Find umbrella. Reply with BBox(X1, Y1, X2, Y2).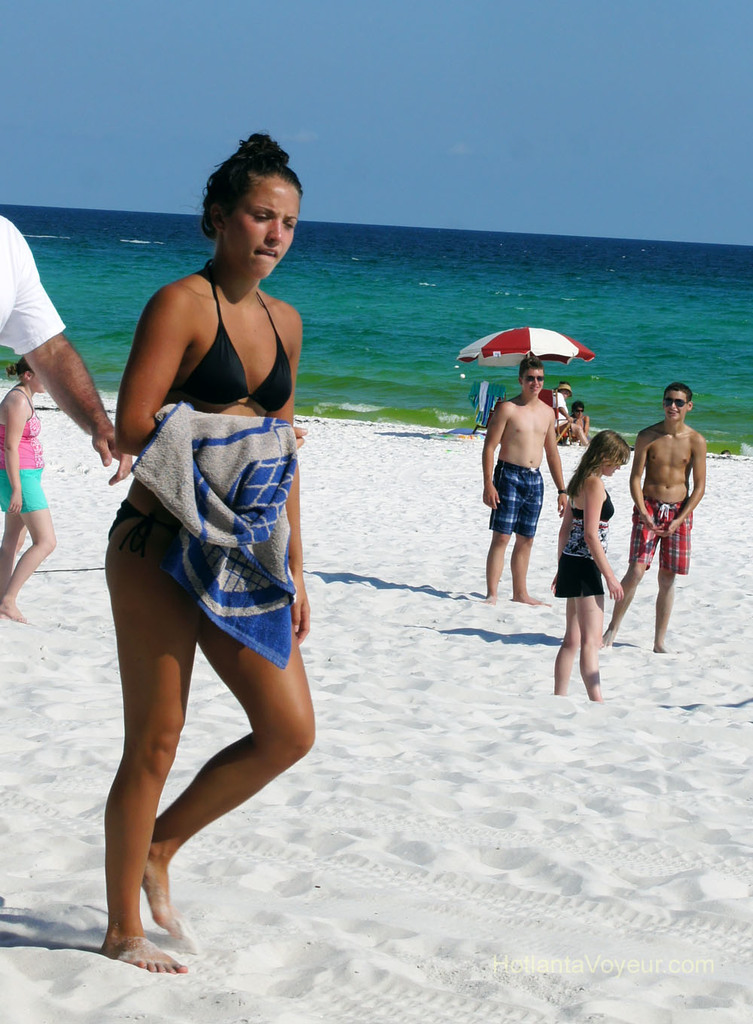
BBox(454, 326, 596, 371).
